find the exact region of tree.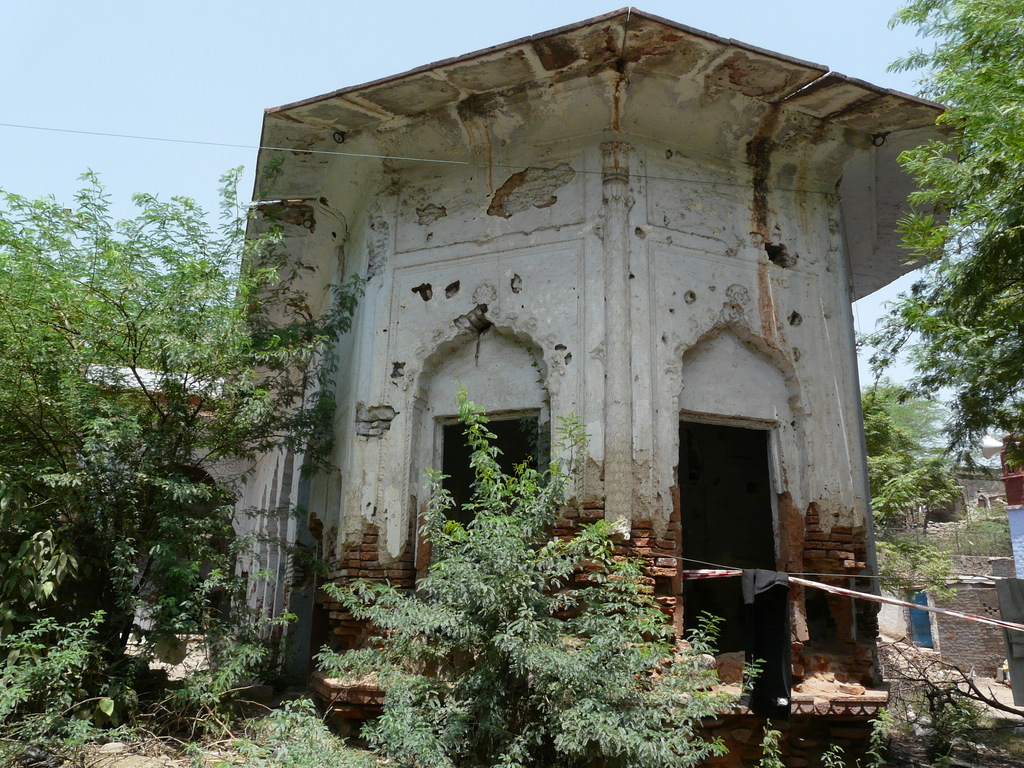
Exact region: {"x1": 269, "y1": 385, "x2": 758, "y2": 767}.
